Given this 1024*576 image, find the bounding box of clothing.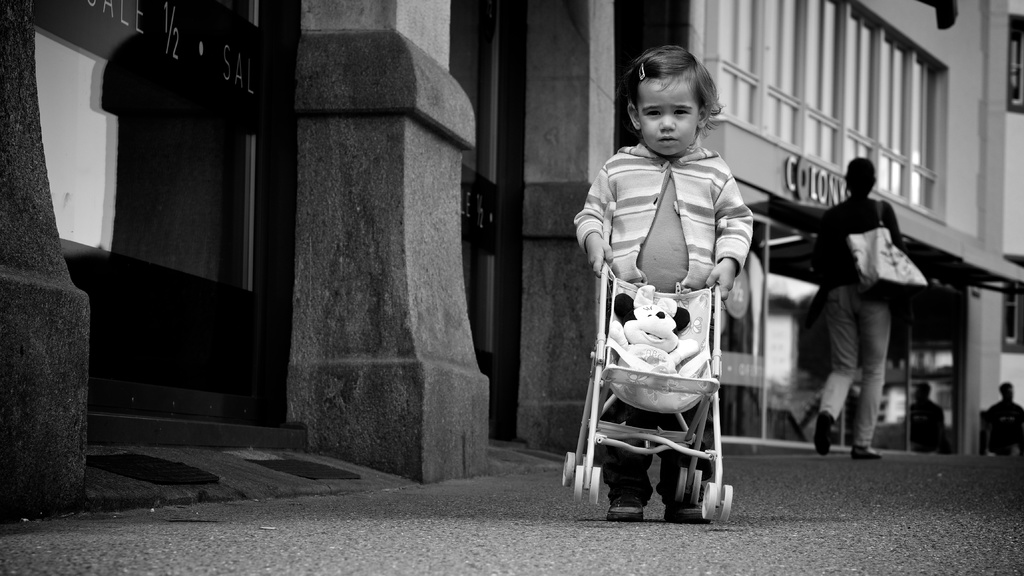
region(820, 190, 917, 440).
